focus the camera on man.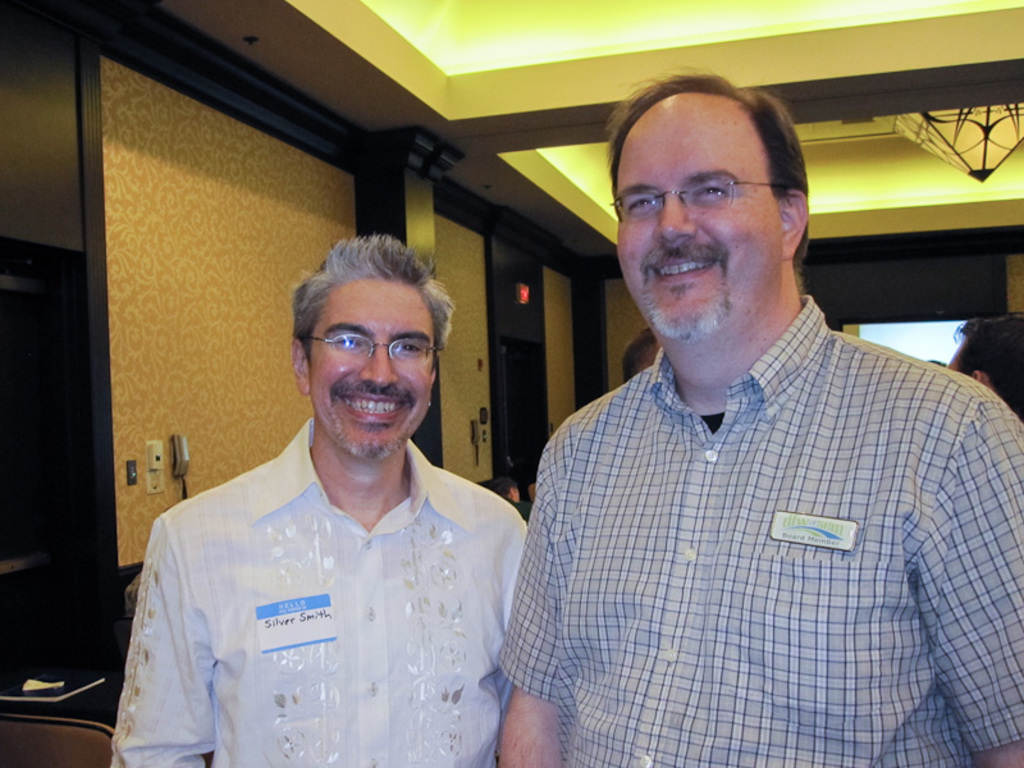
Focus region: region(102, 241, 535, 767).
